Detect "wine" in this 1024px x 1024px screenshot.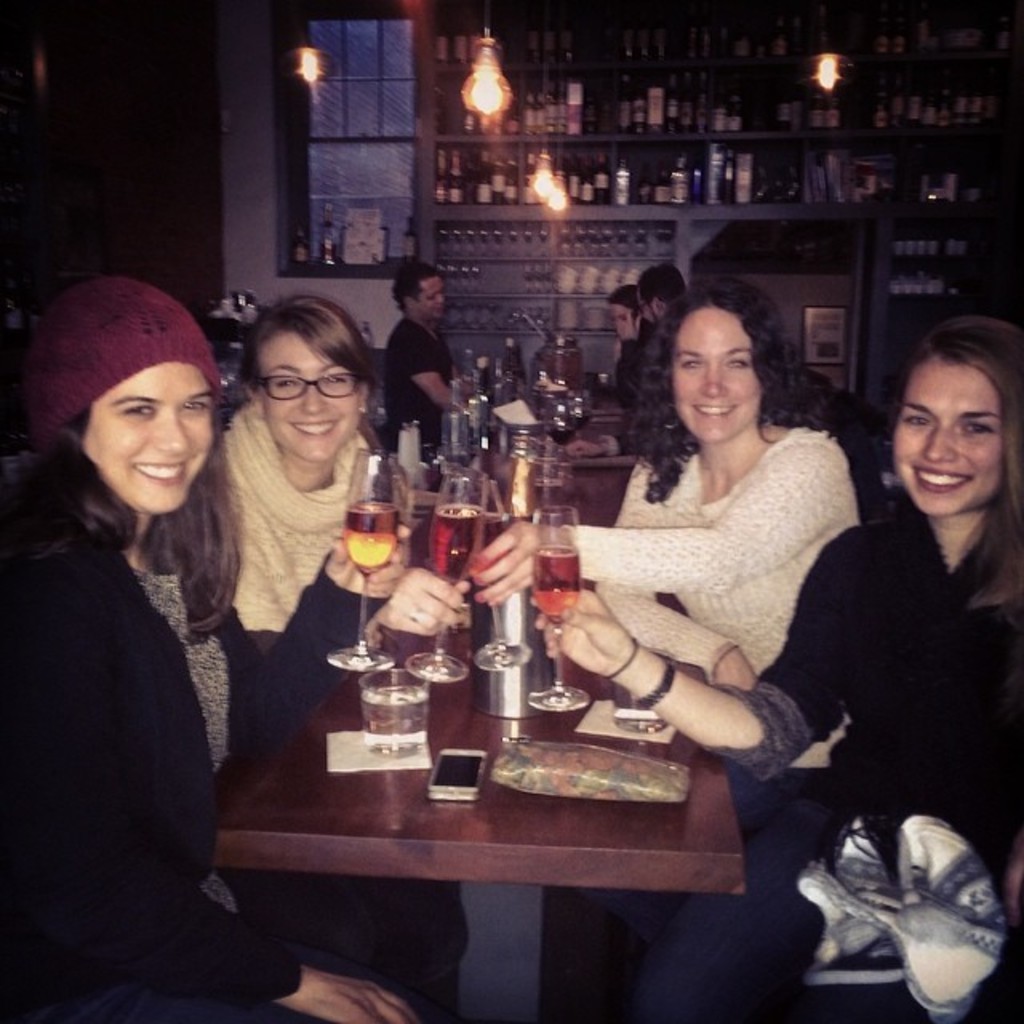
Detection: l=482, t=514, r=501, b=549.
